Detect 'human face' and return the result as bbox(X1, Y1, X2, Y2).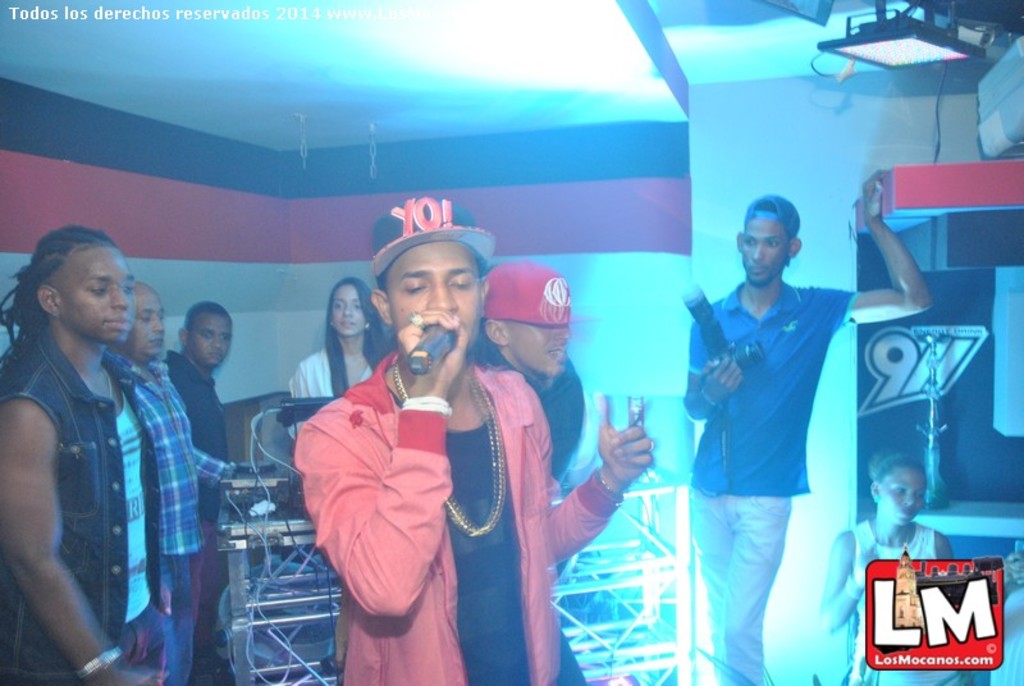
bbox(186, 315, 232, 375).
